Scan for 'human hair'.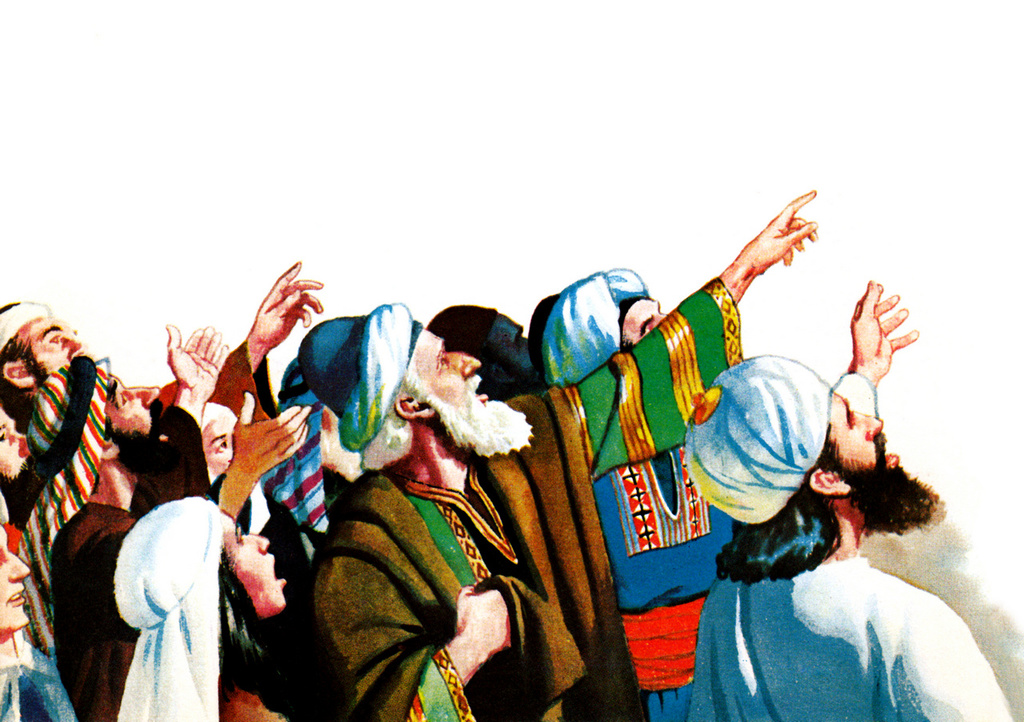
Scan result: (0,339,32,433).
